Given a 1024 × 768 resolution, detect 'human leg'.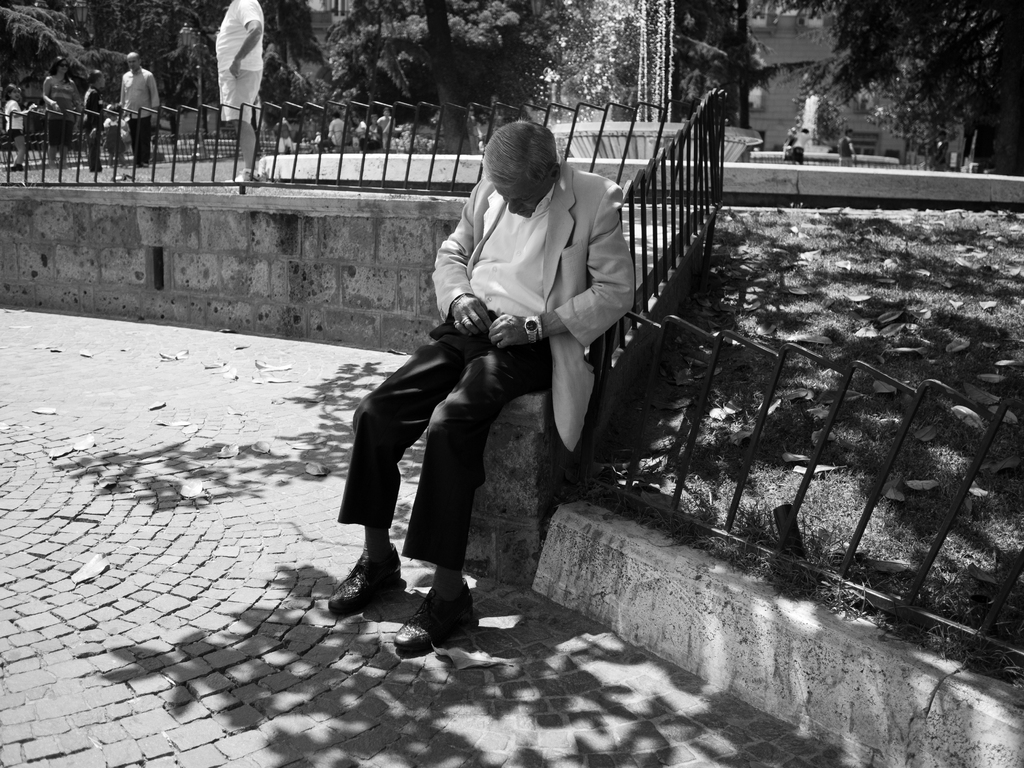
detection(49, 119, 59, 169).
